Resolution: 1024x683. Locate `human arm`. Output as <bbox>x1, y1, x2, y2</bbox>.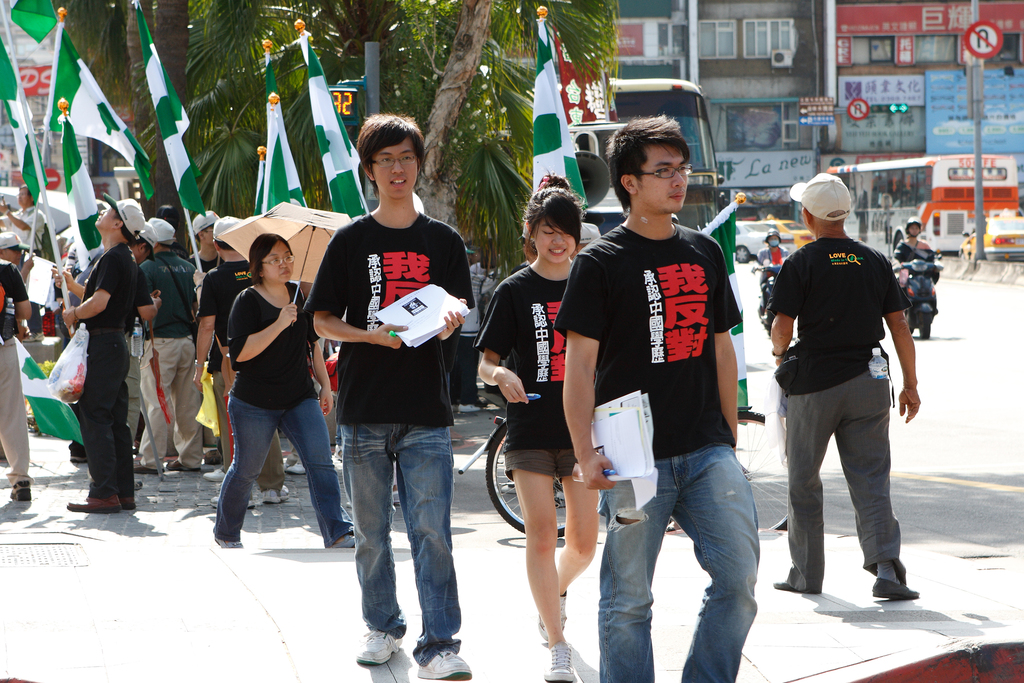
<bbox>52, 257, 89, 299</bbox>.
